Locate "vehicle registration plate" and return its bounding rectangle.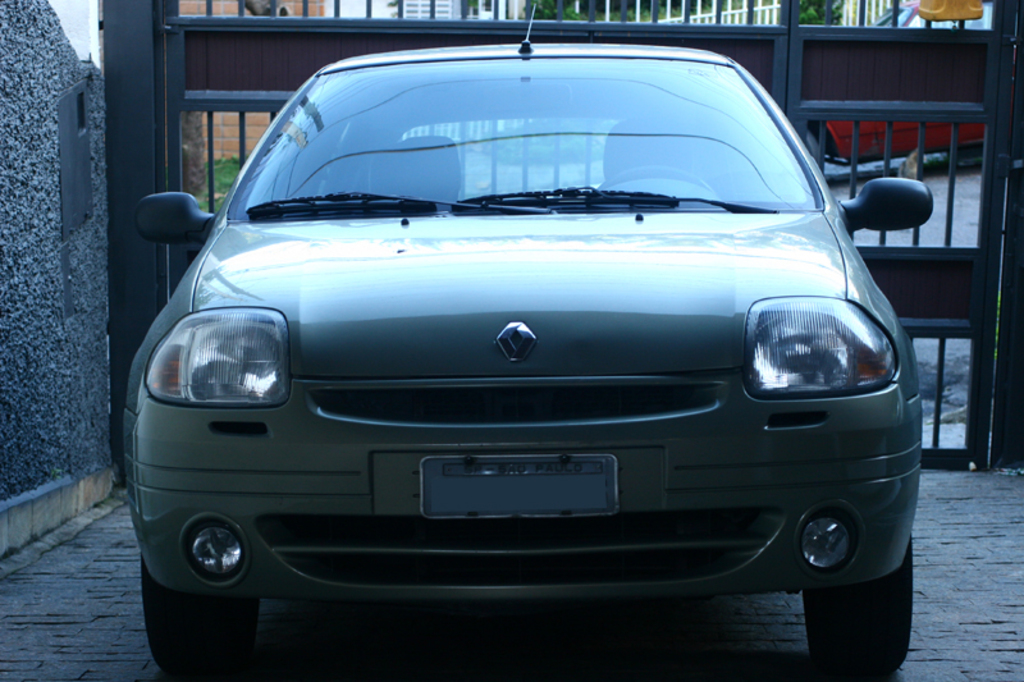
box(421, 457, 617, 518).
